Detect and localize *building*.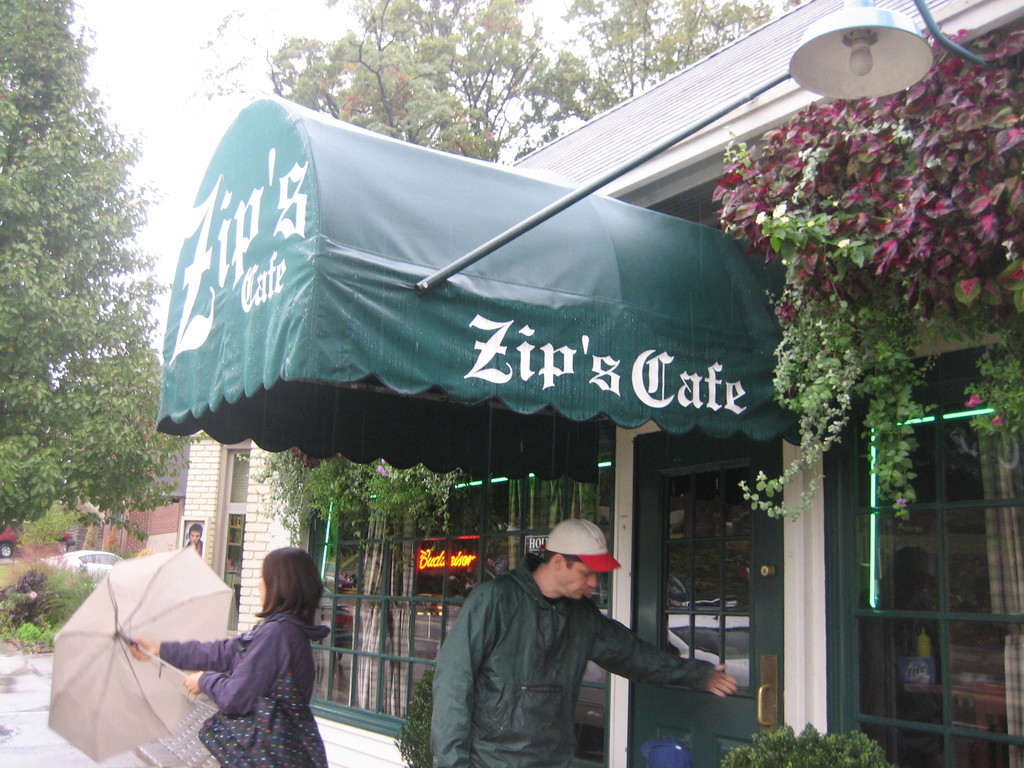
Localized at 25, 417, 180, 563.
